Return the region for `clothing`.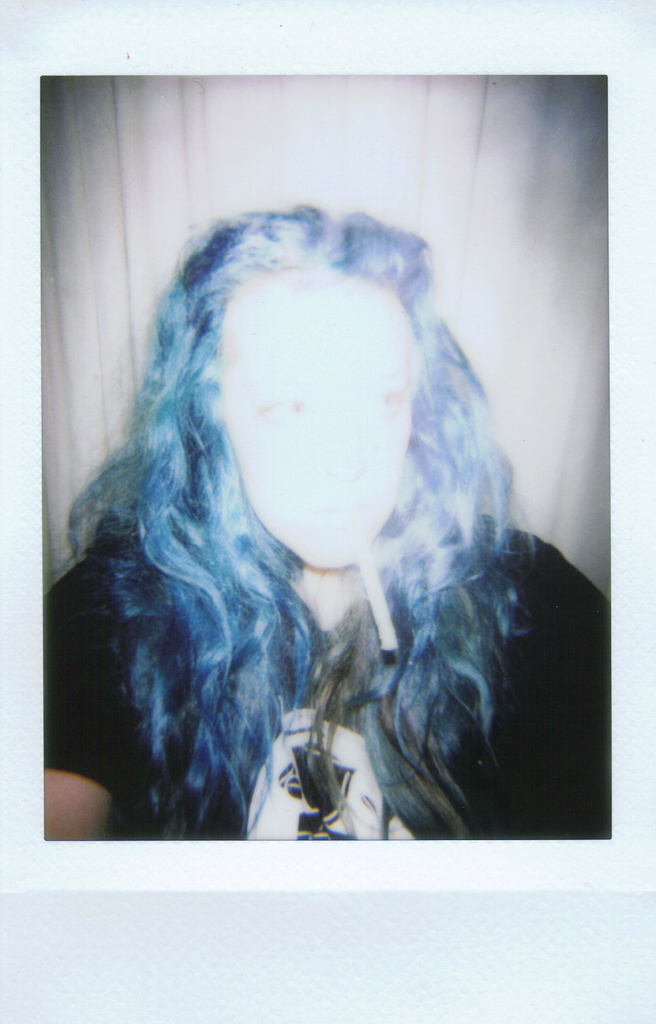
box=[36, 501, 604, 849].
